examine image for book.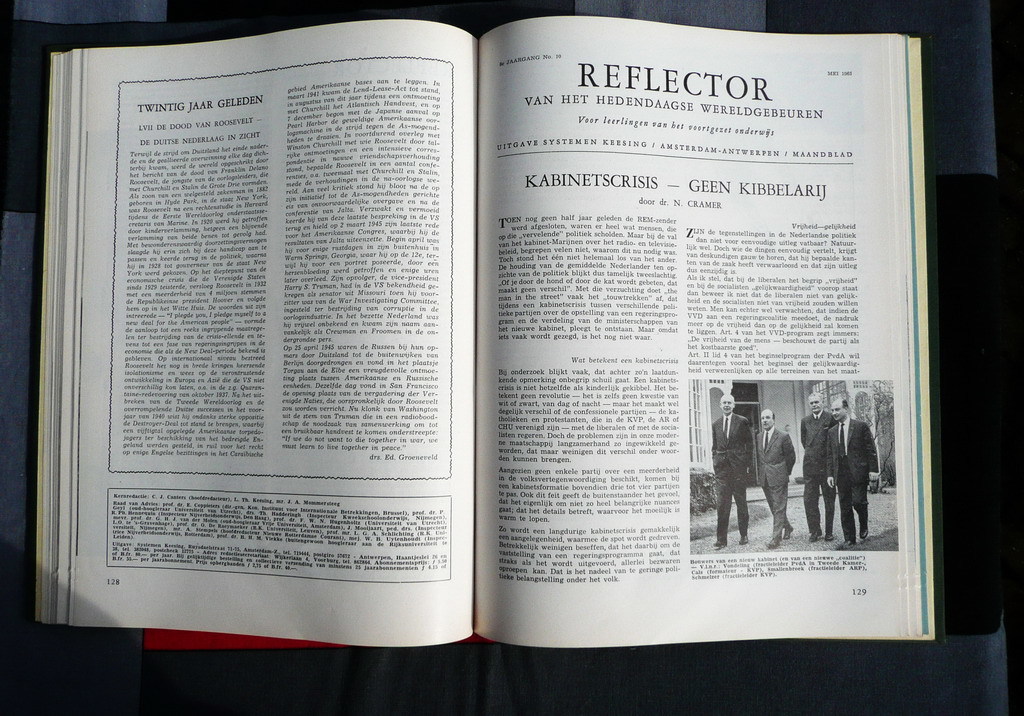
Examination result: x1=77 y1=3 x2=878 y2=661.
